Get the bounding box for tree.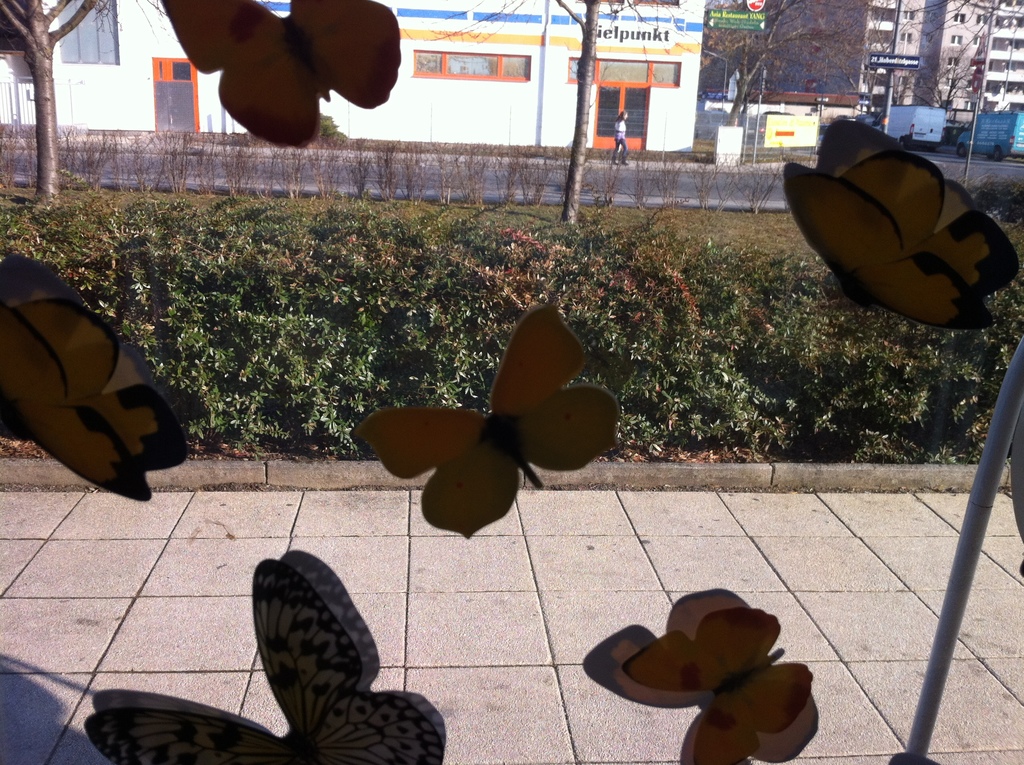
l=2, t=0, r=111, b=207.
